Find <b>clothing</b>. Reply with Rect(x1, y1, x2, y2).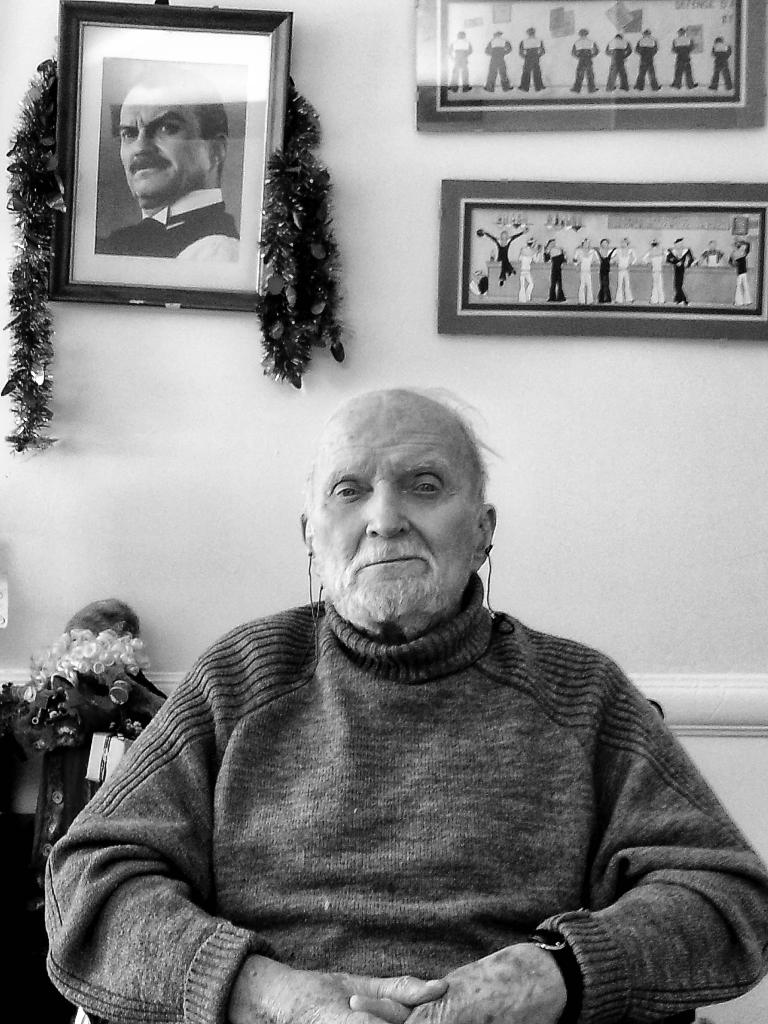
Rect(543, 246, 567, 301).
